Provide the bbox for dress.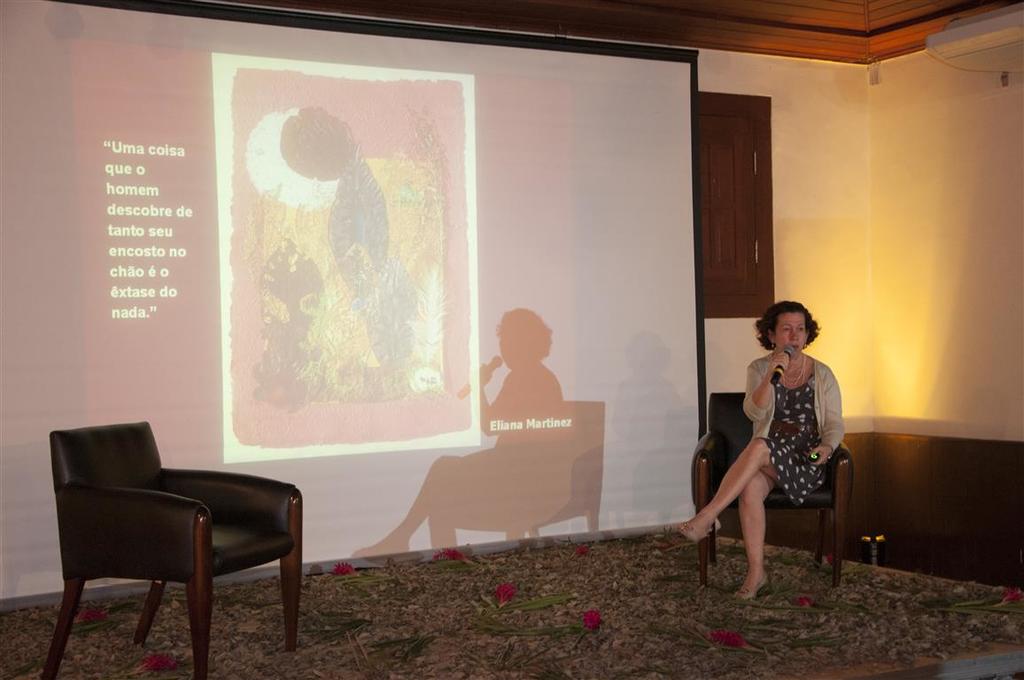
<box>764,358,830,498</box>.
